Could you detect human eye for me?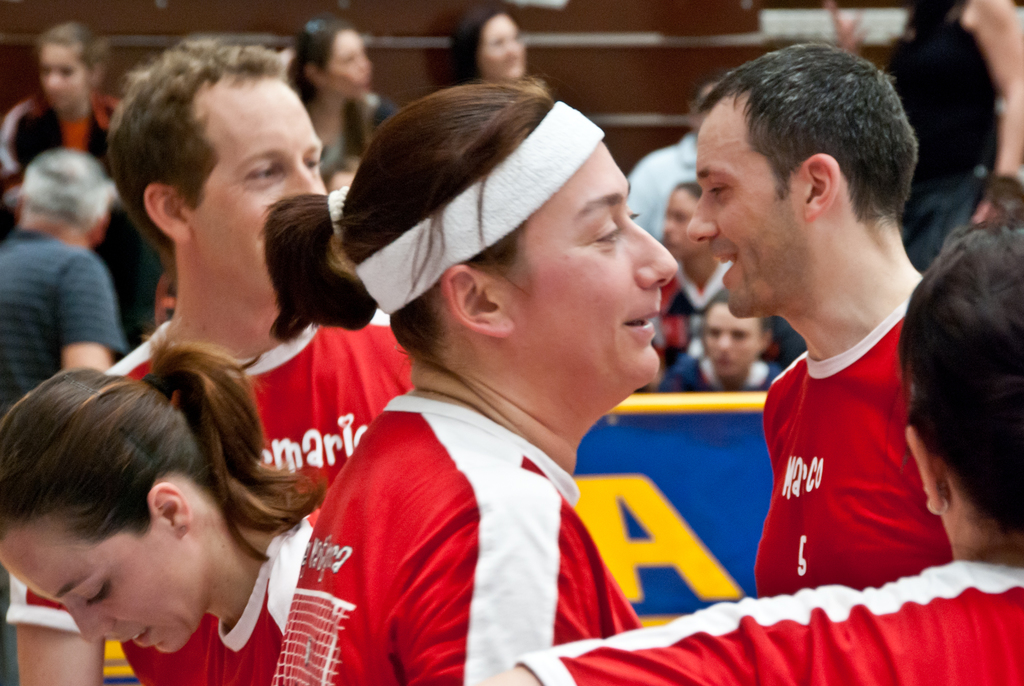
Detection result: (left=593, top=220, right=622, bottom=249).
